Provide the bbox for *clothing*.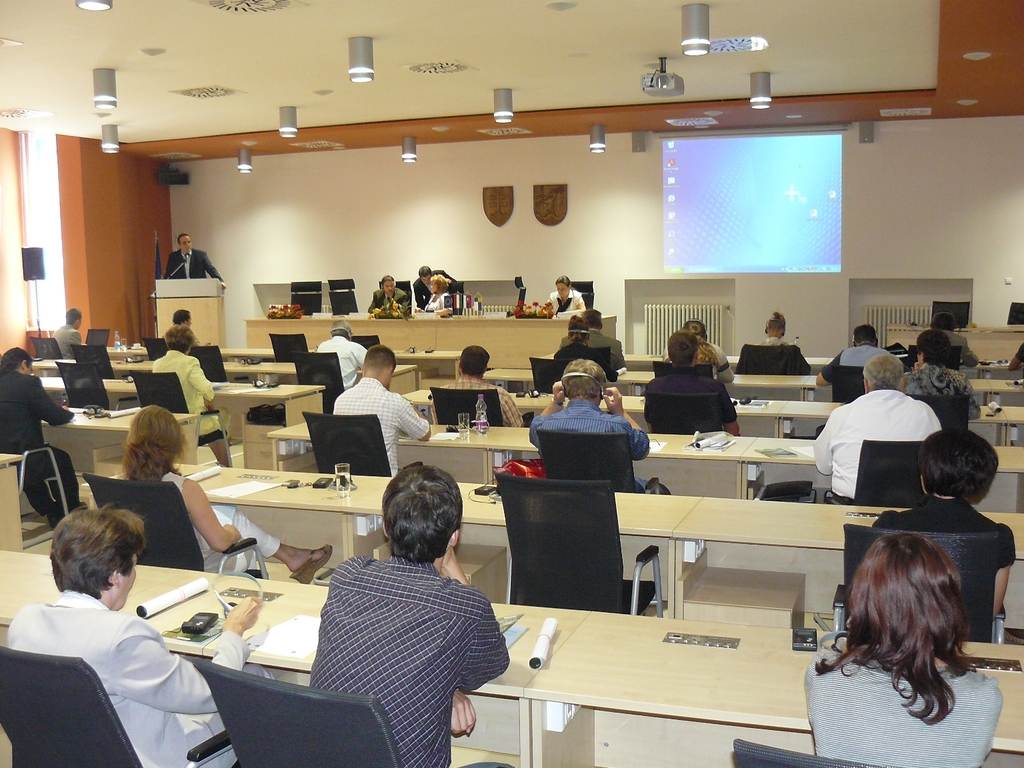
bbox=(816, 390, 939, 507).
